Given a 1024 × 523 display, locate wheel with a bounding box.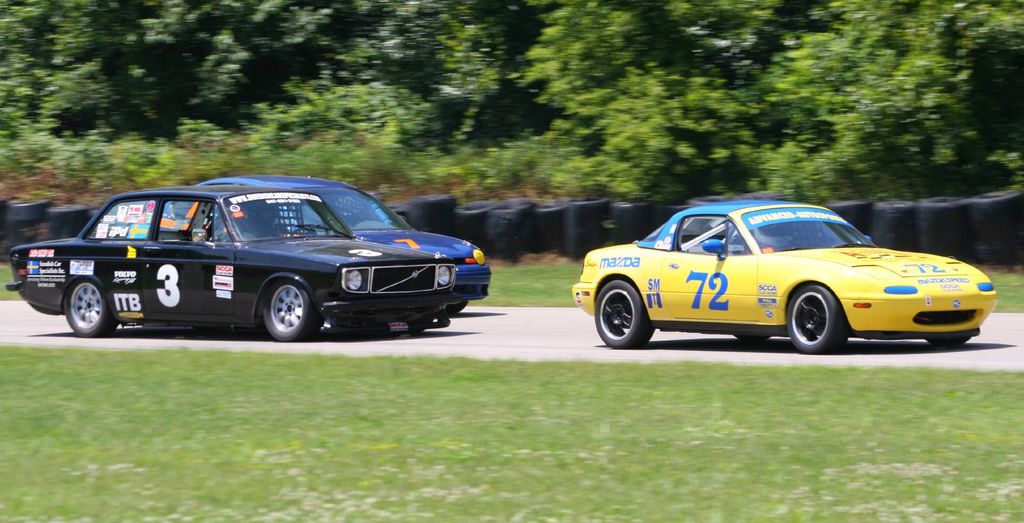
Located: <region>0, 202, 7, 225</region>.
